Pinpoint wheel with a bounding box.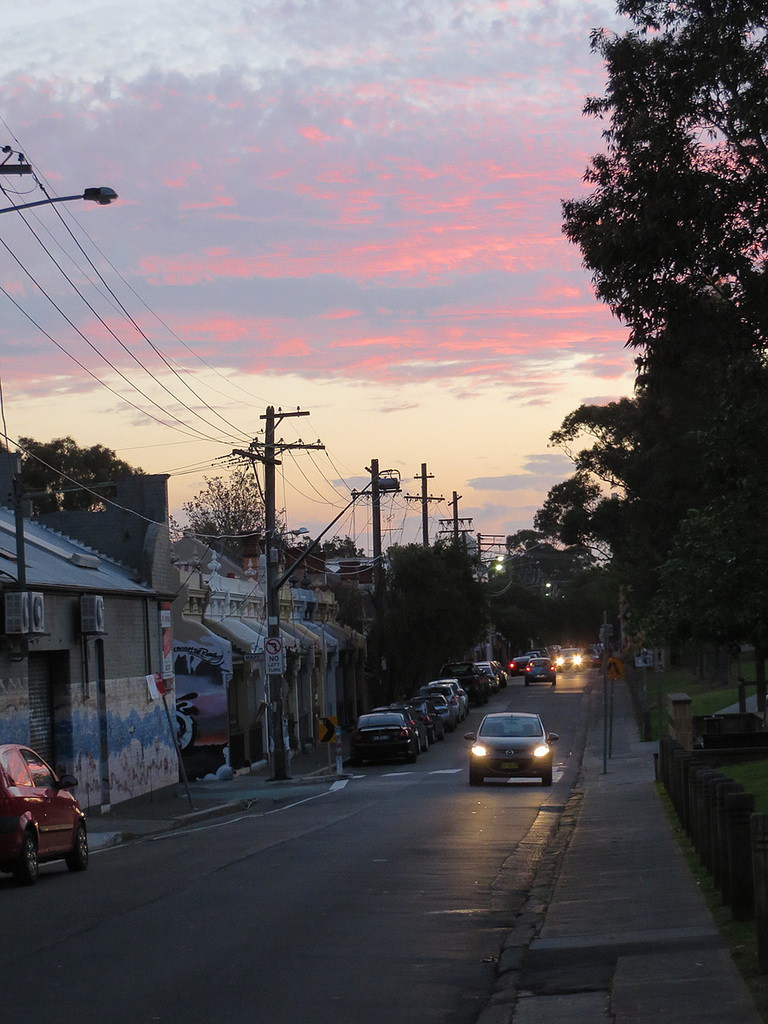
bbox=[24, 840, 38, 882].
